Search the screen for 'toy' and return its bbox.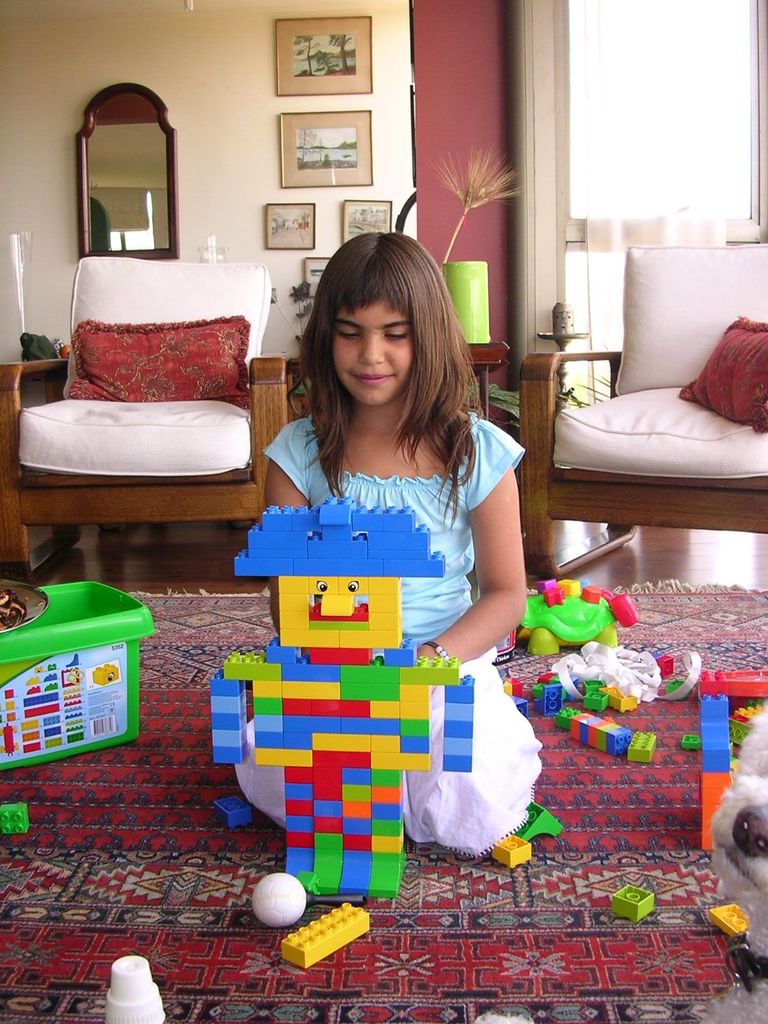
Found: box=[698, 675, 767, 705].
